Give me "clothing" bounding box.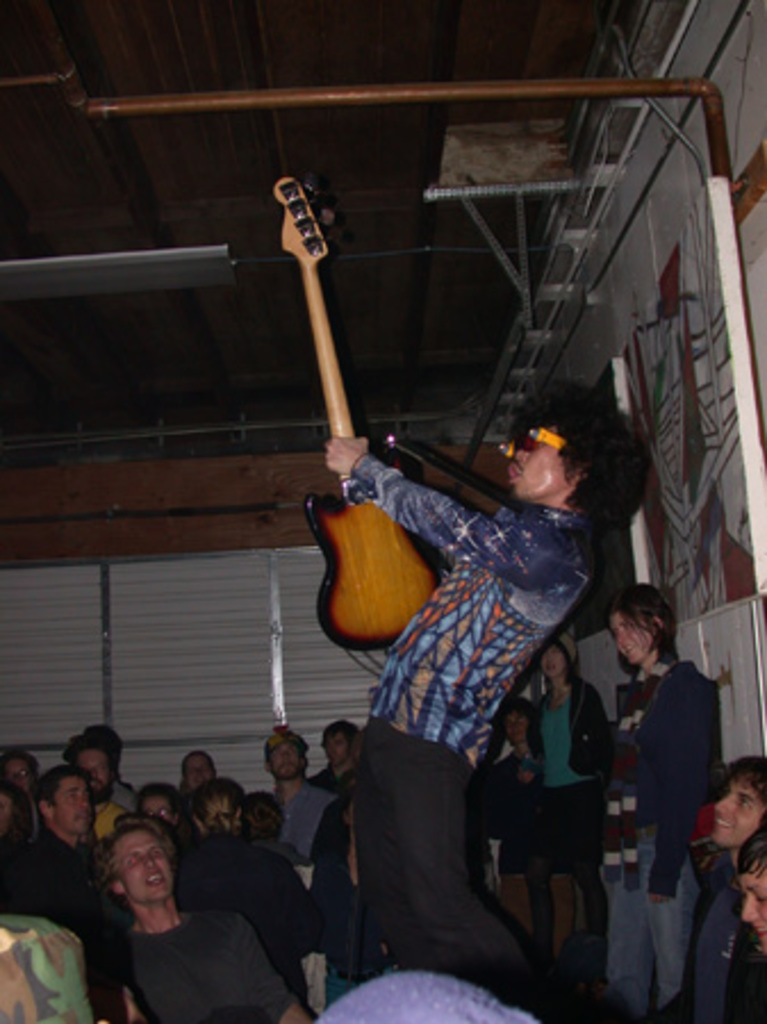
l=596, t=649, r=721, b=1006.
